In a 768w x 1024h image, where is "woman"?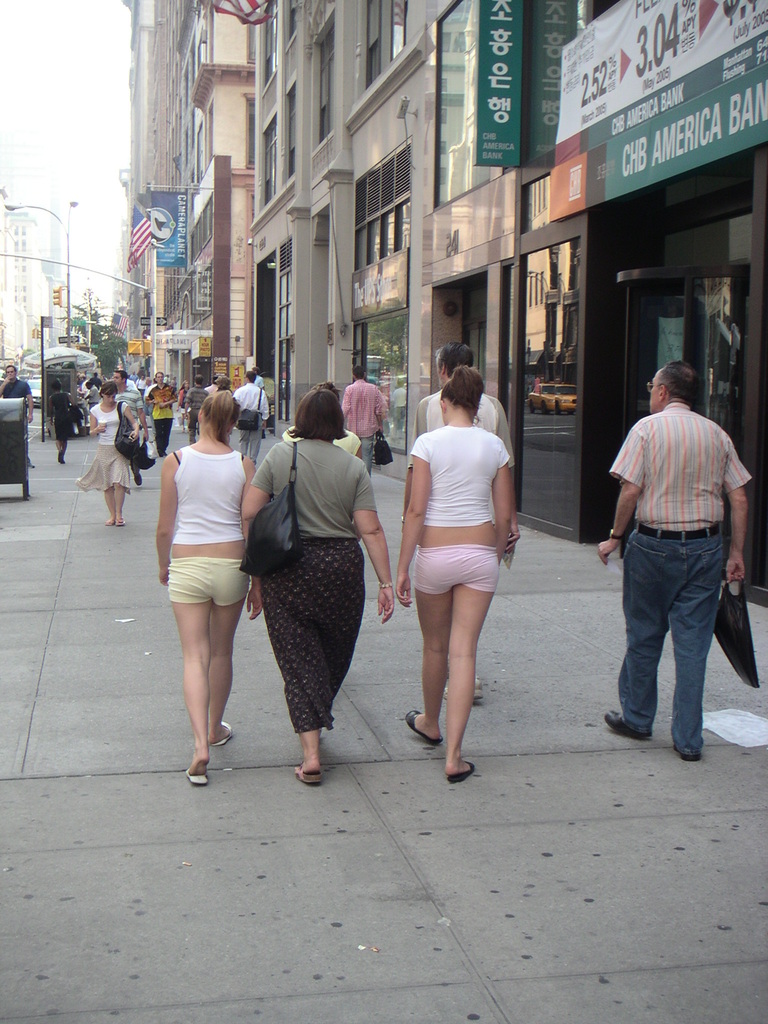
pyautogui.locateOnScreen(279, 381, 361, 461).
